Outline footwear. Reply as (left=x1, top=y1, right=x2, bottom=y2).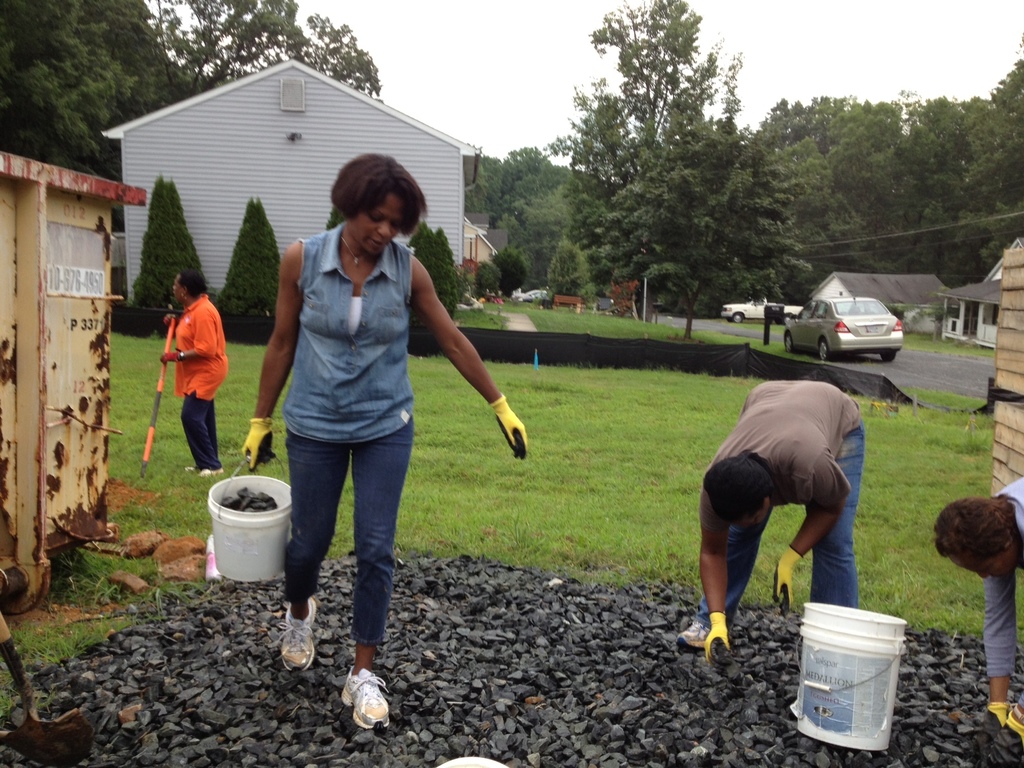
(left=333, top=666, right=404, bottom=753).
